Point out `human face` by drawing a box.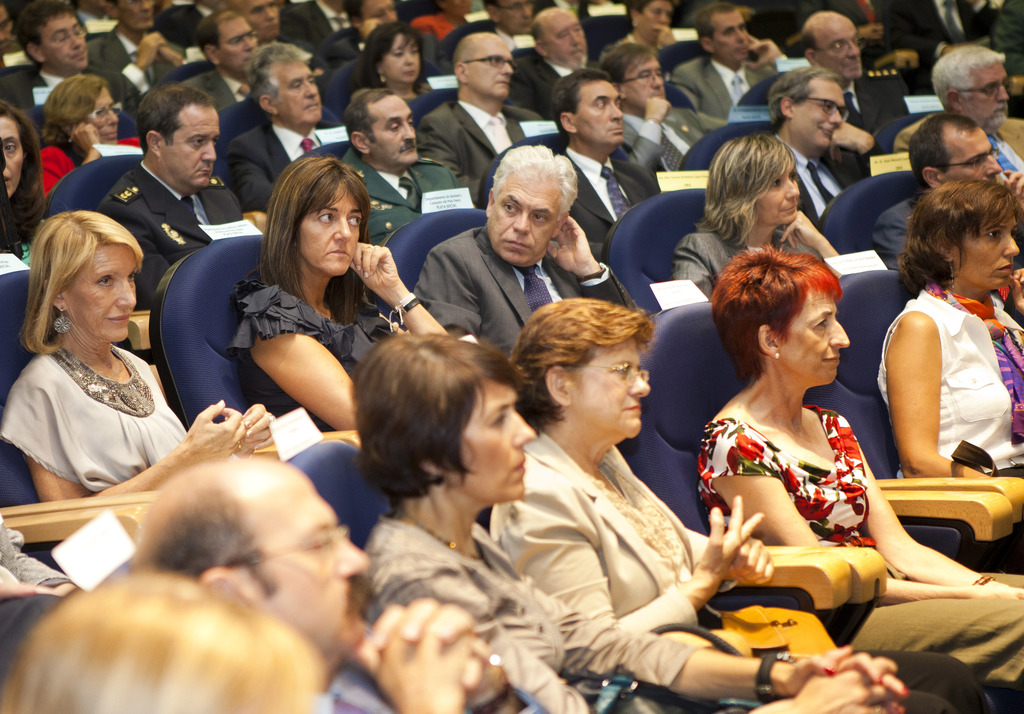
BBox(380, 31, 422, 83).
